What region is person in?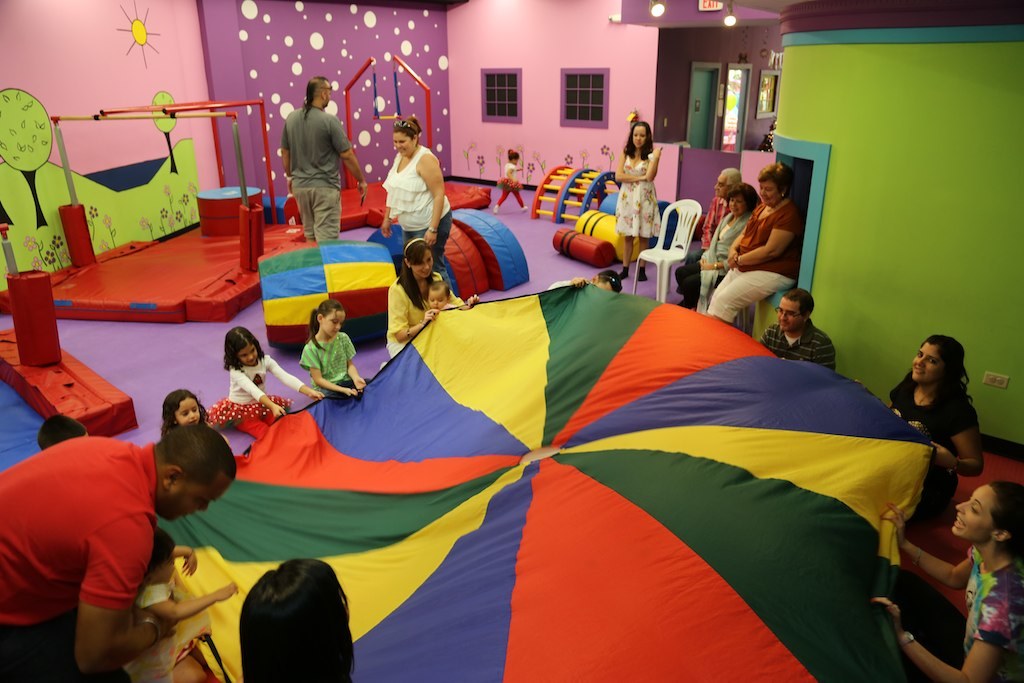
<box>873,473,1023,682</box>.
